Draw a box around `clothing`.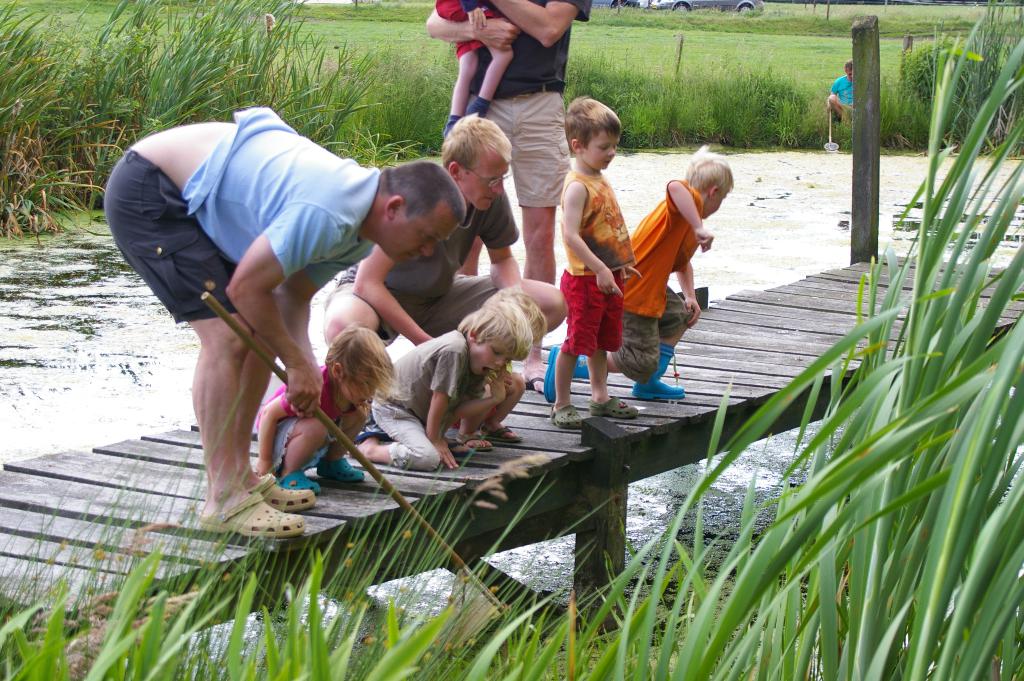
box=[477, 0, 600, 213].
